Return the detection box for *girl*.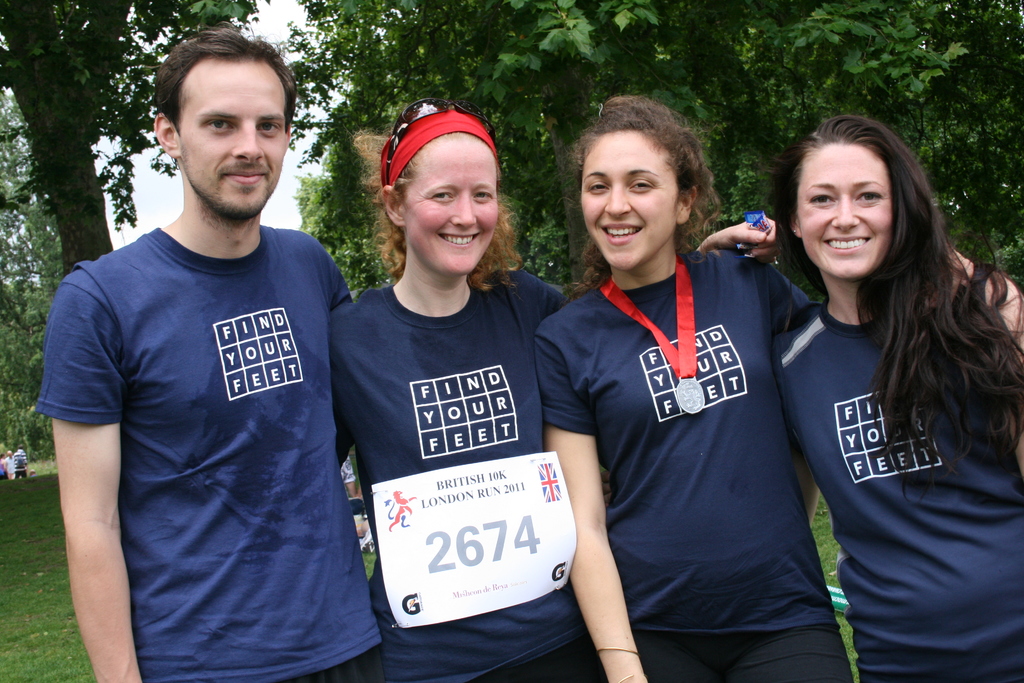
329,101,782,680.
